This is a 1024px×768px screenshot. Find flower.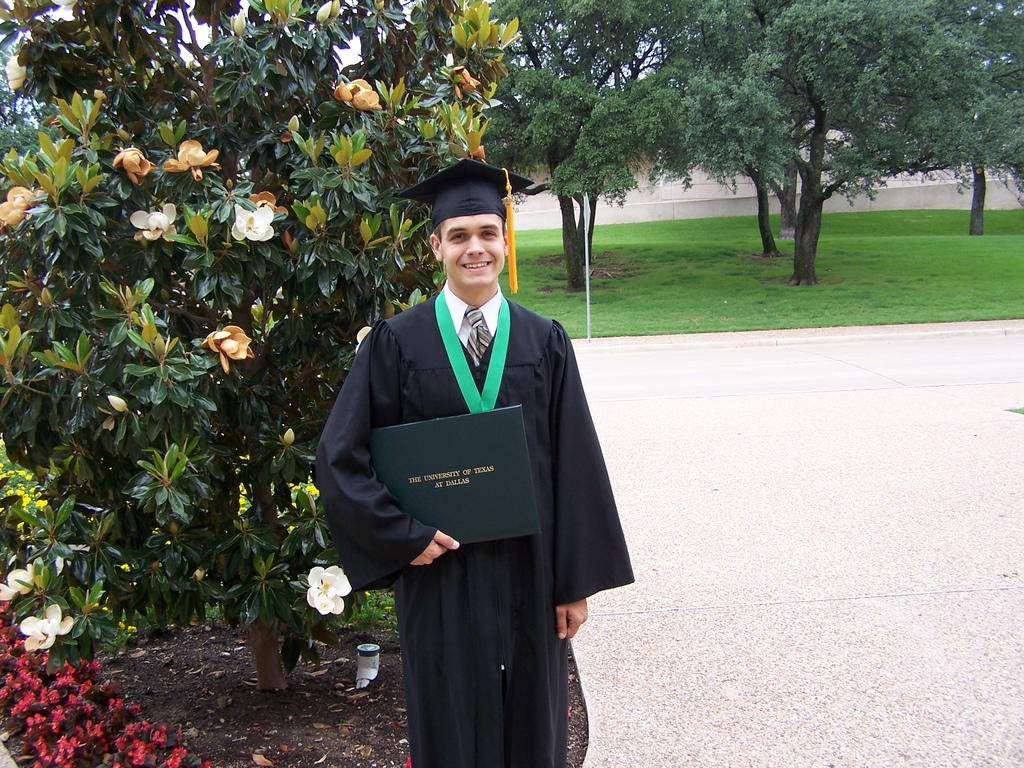
Bounding box: BBox(371, 0, 386, 8).
